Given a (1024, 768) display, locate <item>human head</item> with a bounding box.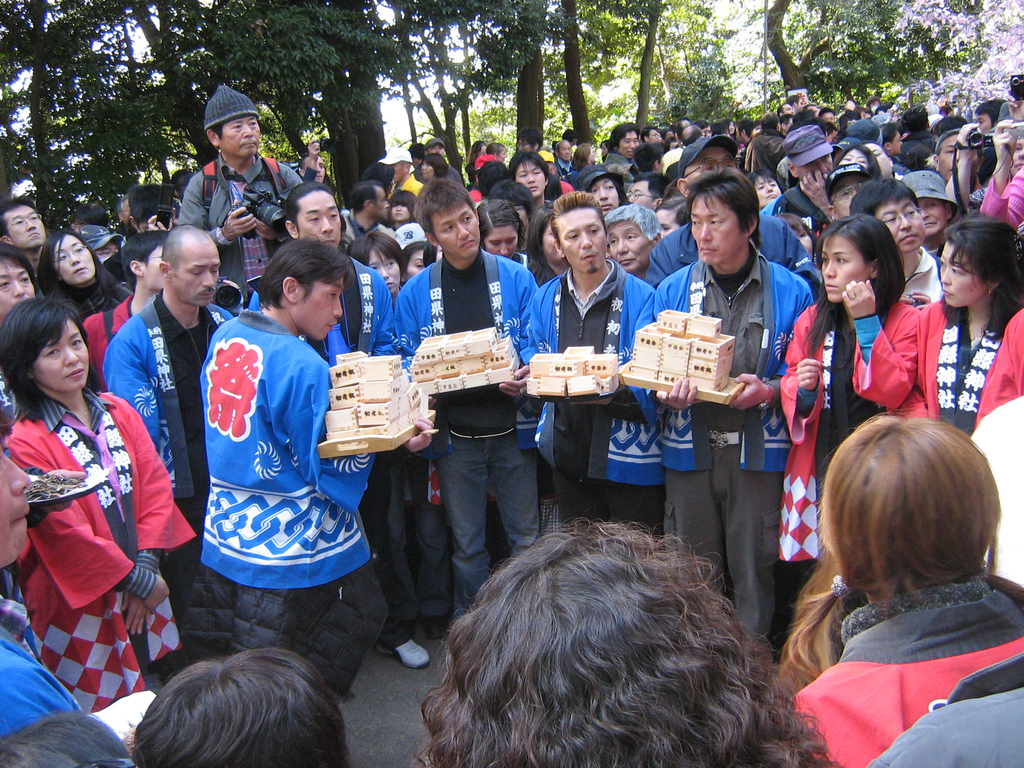
Located: <box>41,225,99,286</box>.
